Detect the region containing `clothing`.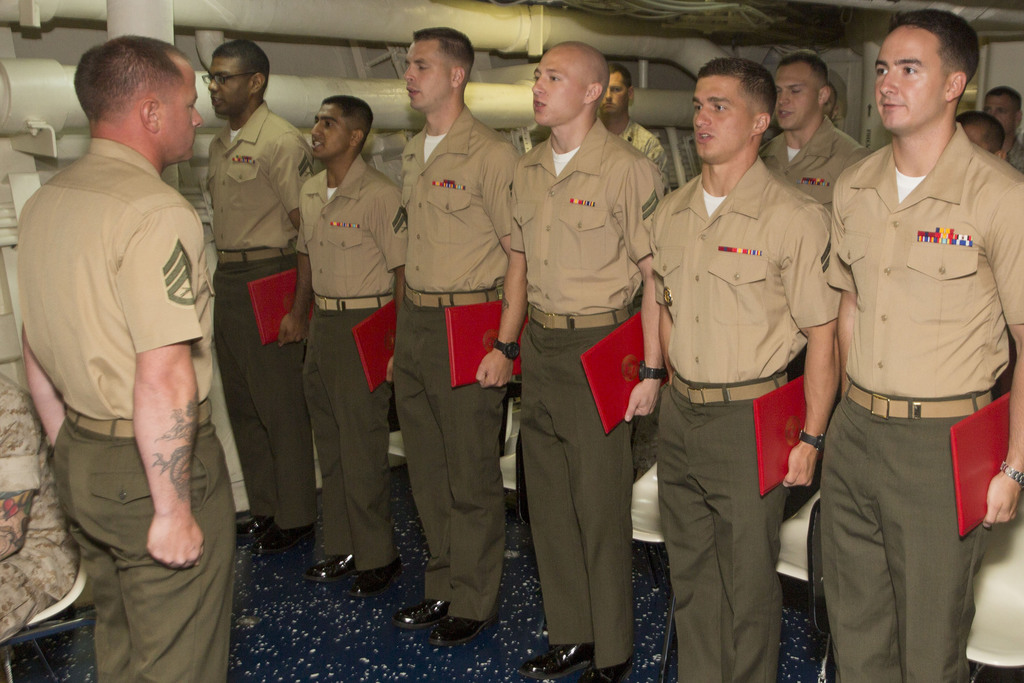
pyautogui.locateOnScreen(1005, 131, 1023, 175).
